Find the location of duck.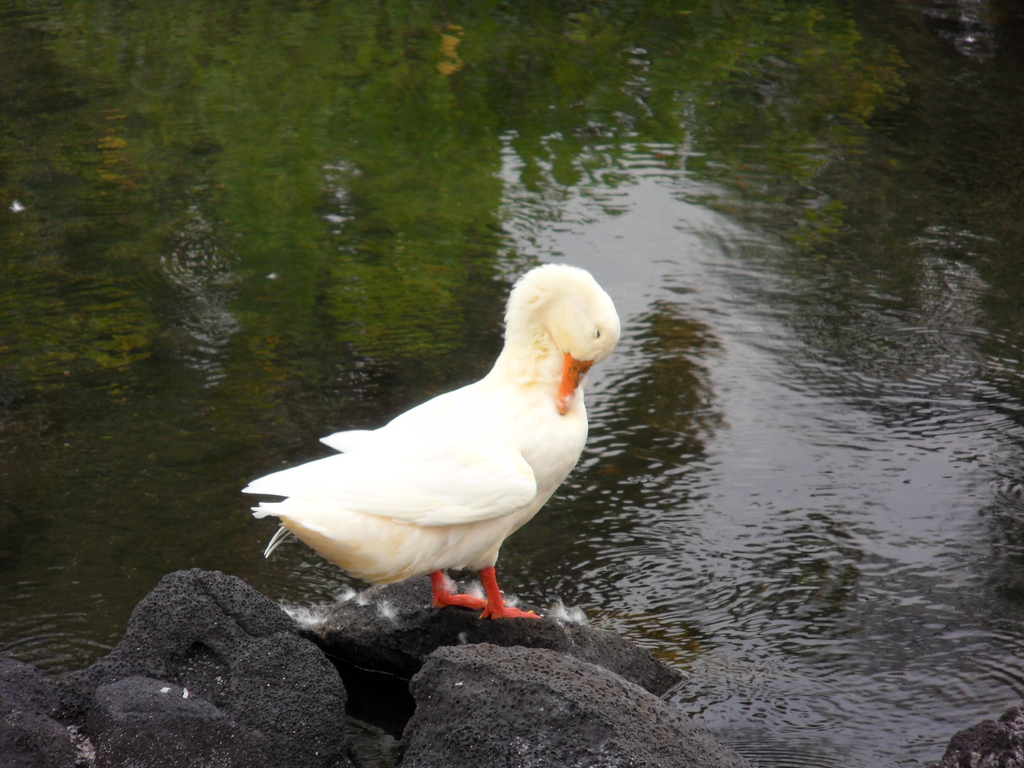
Location: <bbox>246, 259, 618, 620</bbox>.
